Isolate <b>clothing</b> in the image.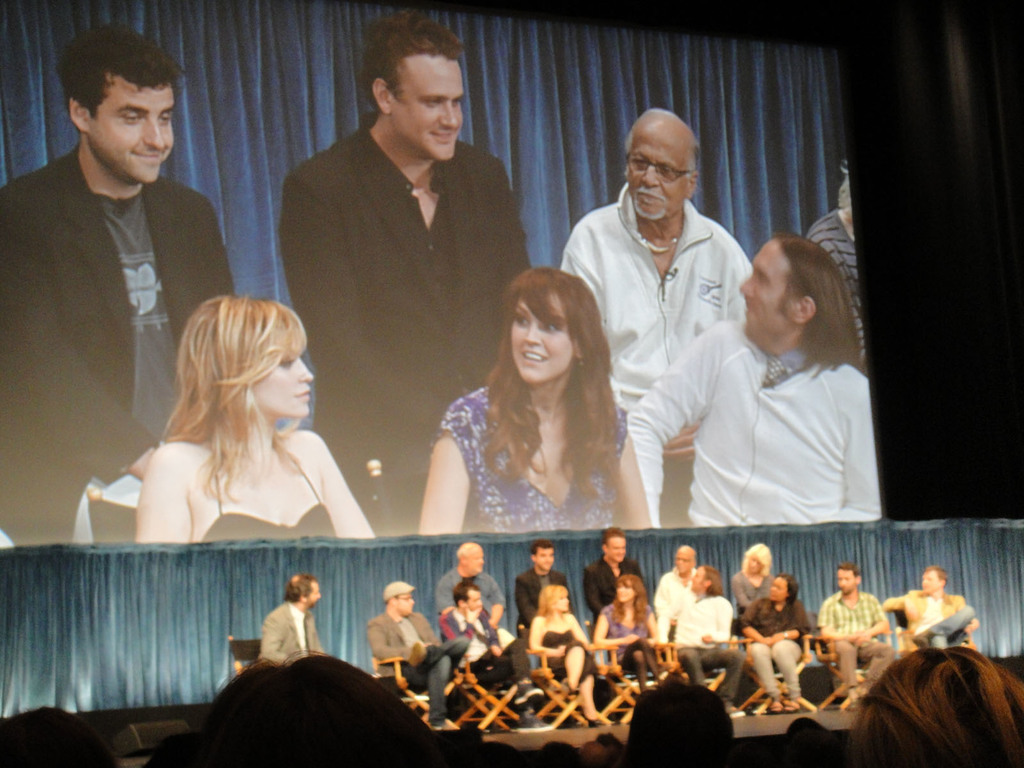
Isolated region: [436, 602, 538, 710].
